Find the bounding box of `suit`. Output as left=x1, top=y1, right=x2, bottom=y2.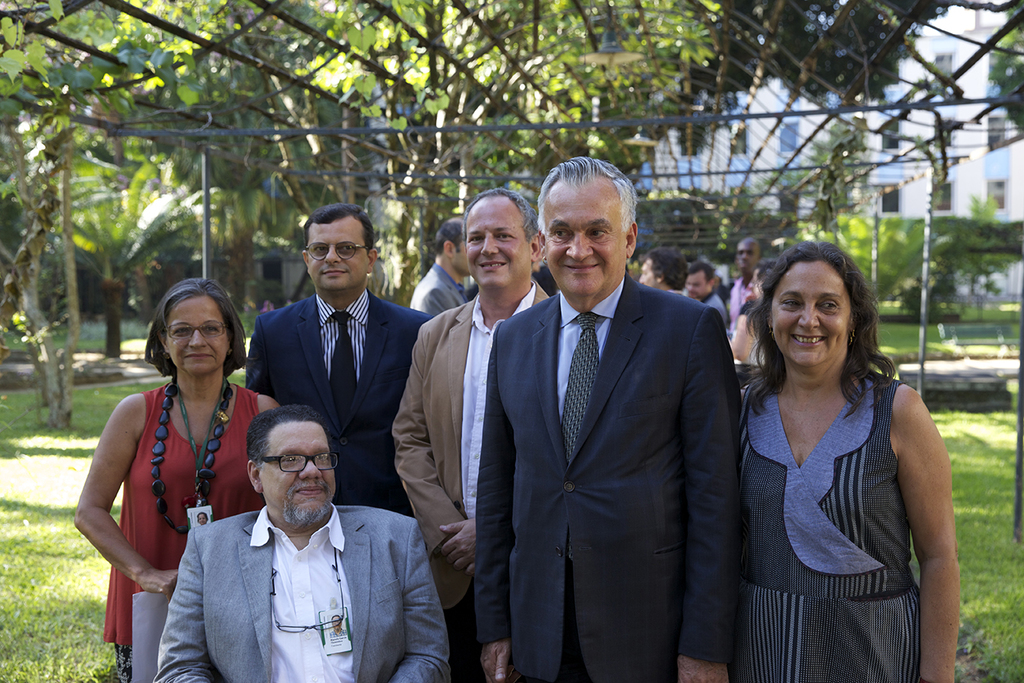
left=386, top=287, right=559, bottom=599.
